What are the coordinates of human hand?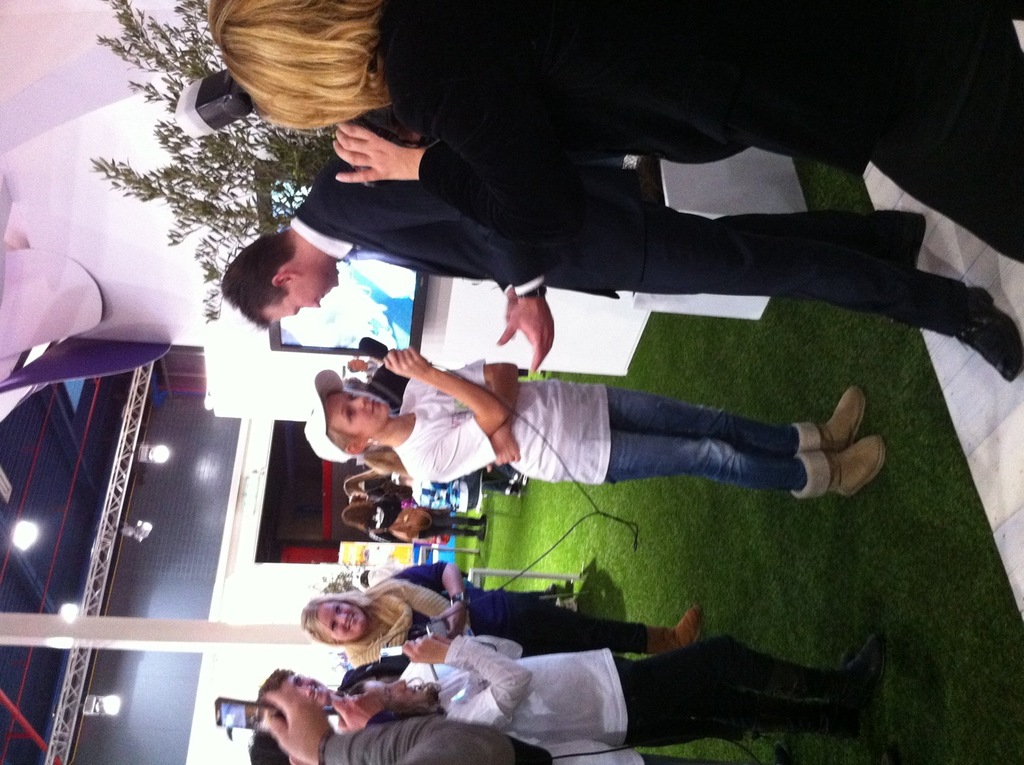
bbox(330, 121, 425, 183).
